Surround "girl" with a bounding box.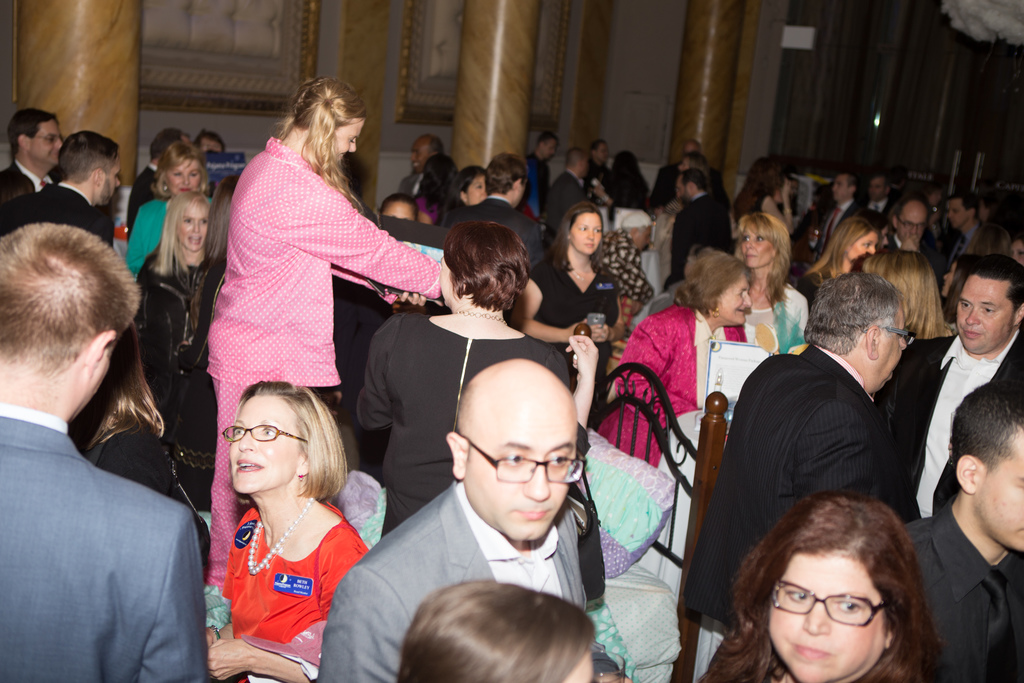
794/211/885/317.
